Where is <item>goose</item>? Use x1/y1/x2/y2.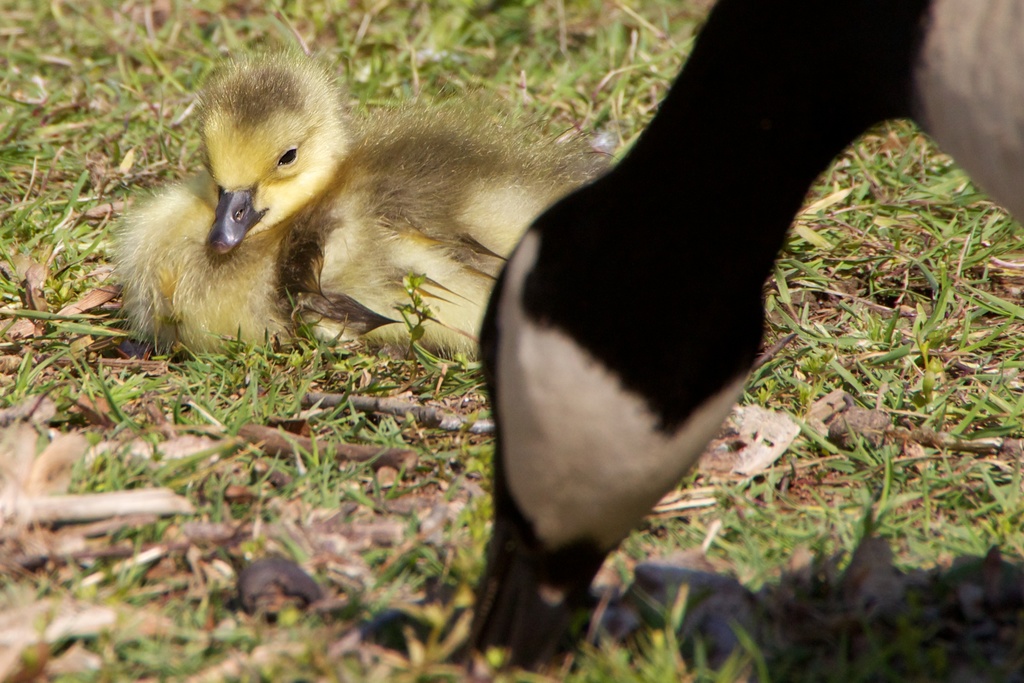
104/55/589/347.
